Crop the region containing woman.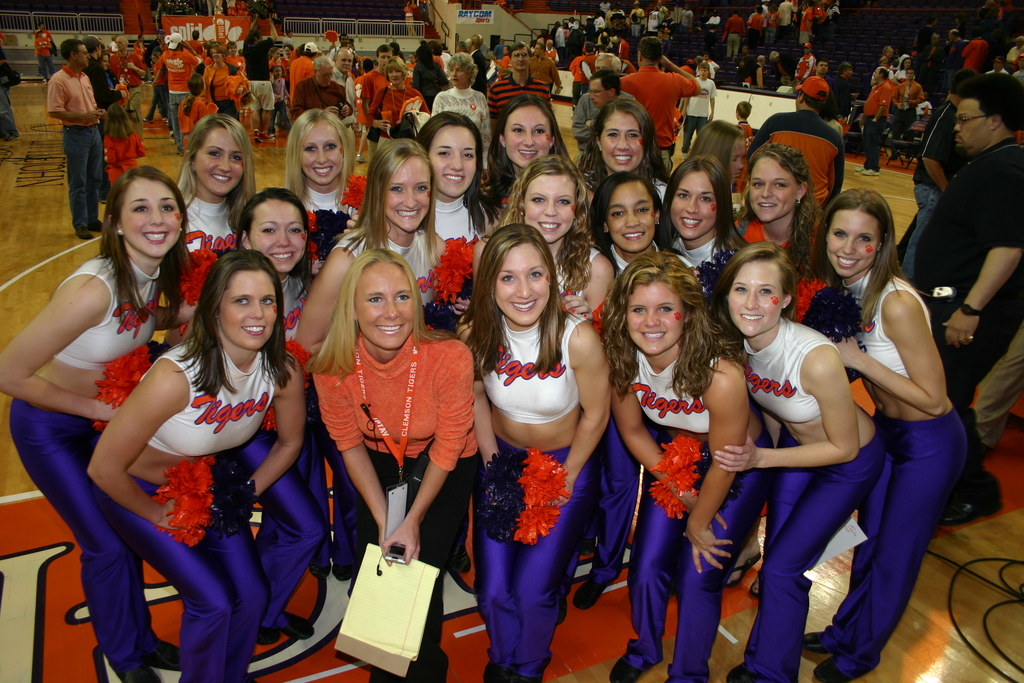
Crop region: {"x1": 364, "y1": 56, "x2": 425, "y2": 158}.
